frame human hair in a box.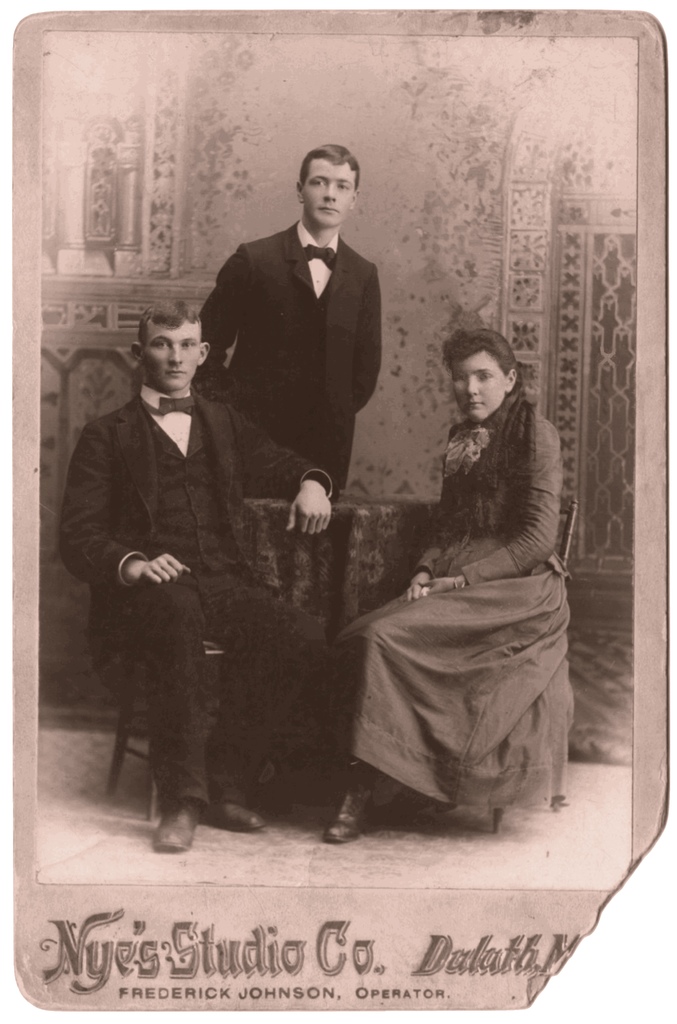
[136,302,206,358].
